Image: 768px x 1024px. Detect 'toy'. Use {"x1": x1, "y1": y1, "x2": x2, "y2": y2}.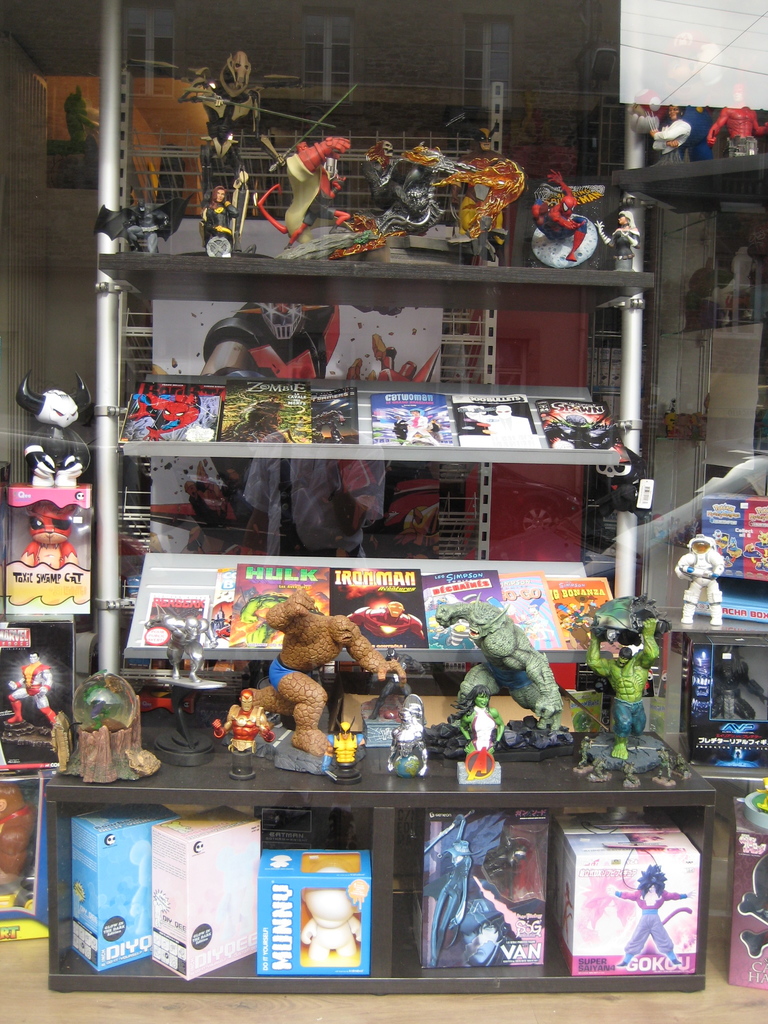
{"x1": 684, "y1": 259, "x2": 719, "y2": 335}.
